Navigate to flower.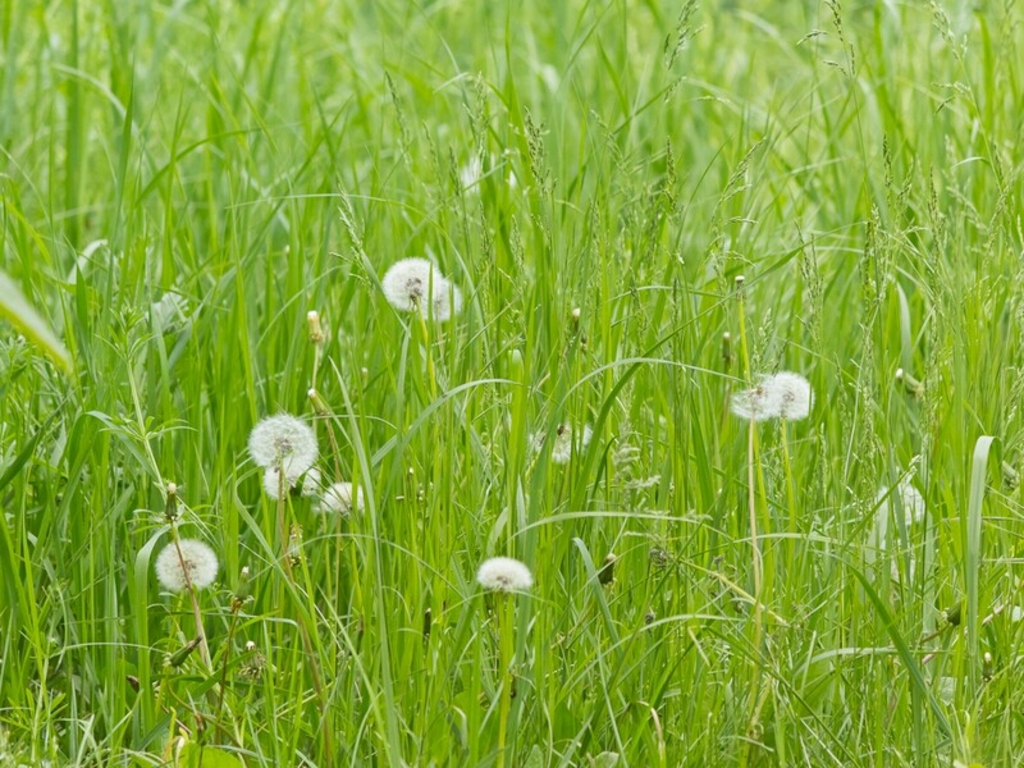
Navigation target: rect(429, 274, 463, 317).
